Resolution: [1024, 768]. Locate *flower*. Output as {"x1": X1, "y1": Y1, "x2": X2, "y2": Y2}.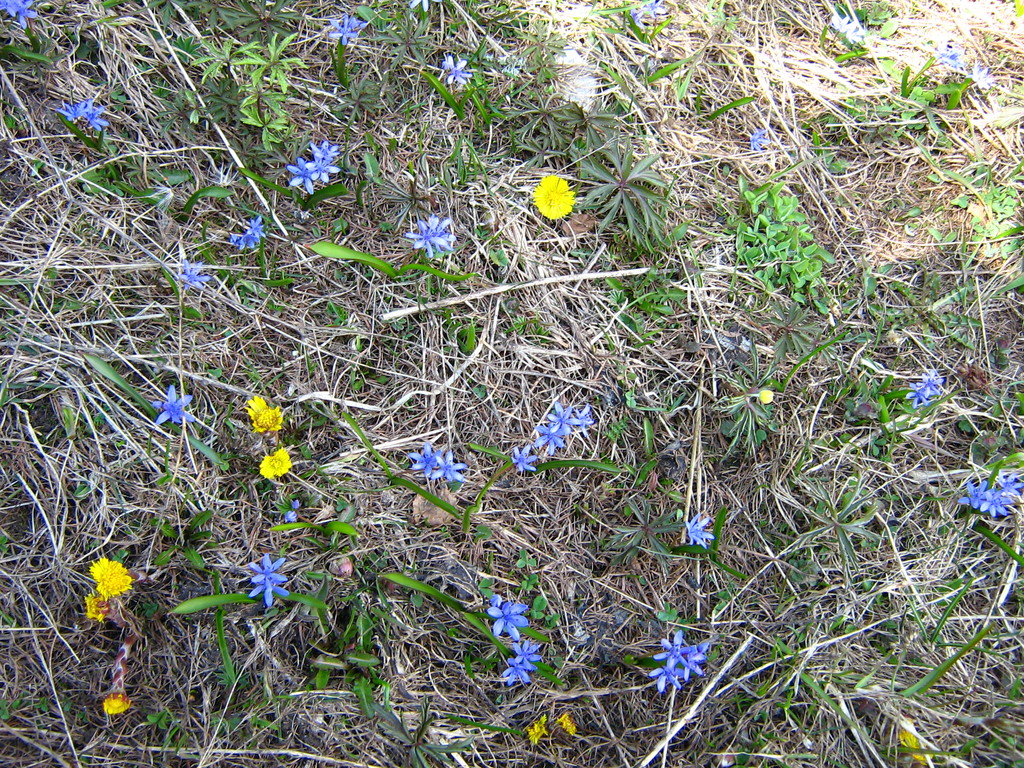
{"x1": 936, "y1": 43, "x2": 958, "y2": 67}.
